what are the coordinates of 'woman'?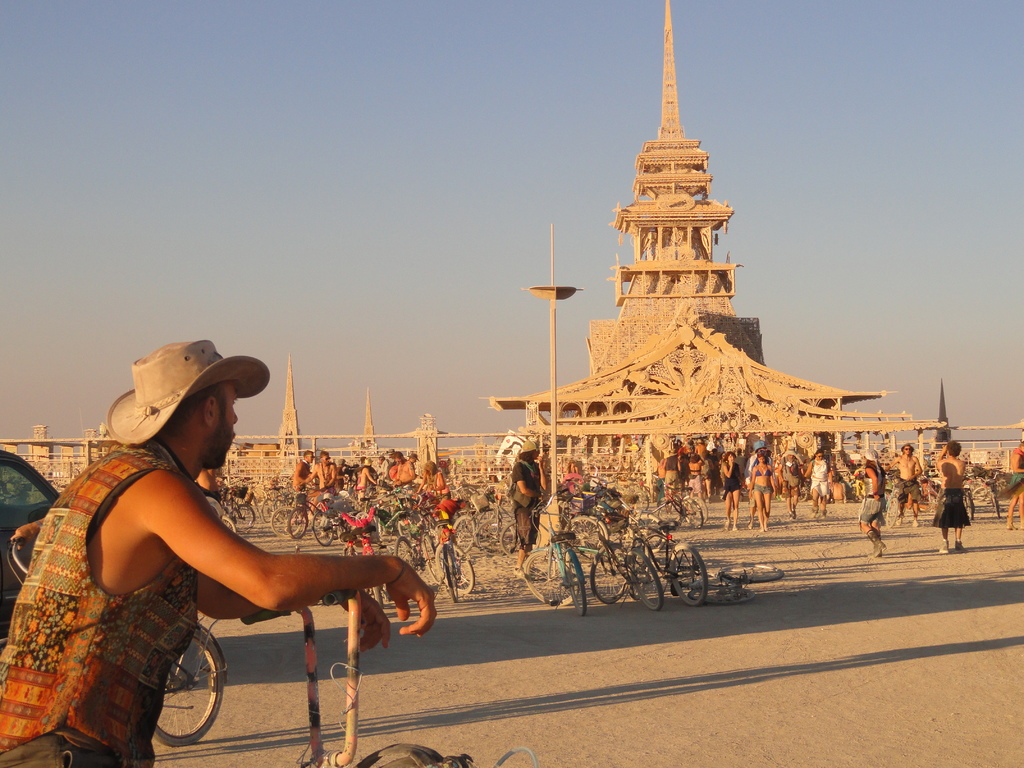
[left=749, top=450, right=776, bottom=532].
